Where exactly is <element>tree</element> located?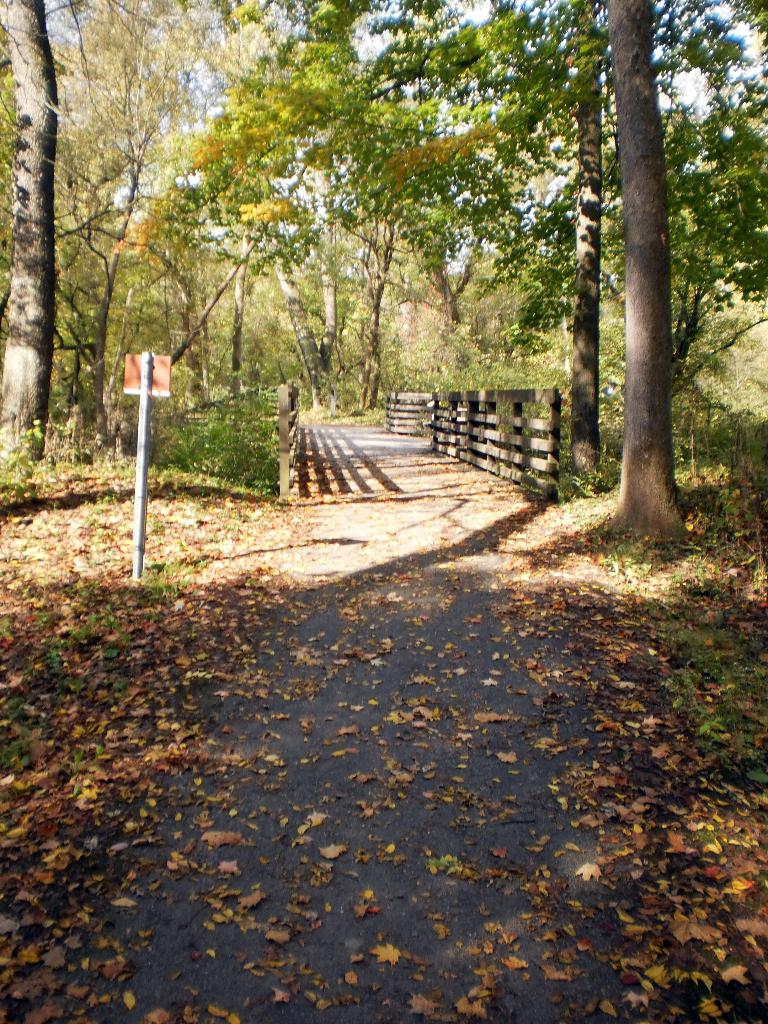
Its bounding box is box=[191, 0, 317, 397].
